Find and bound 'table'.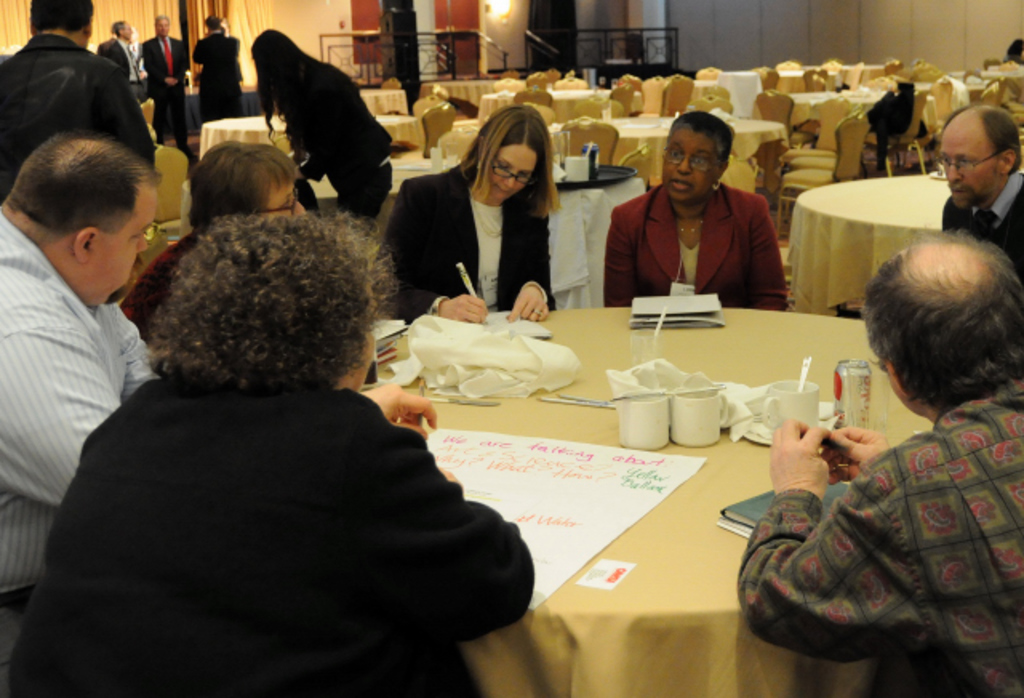
Bound: [left=325, top=266, right=926, bottom=674].
